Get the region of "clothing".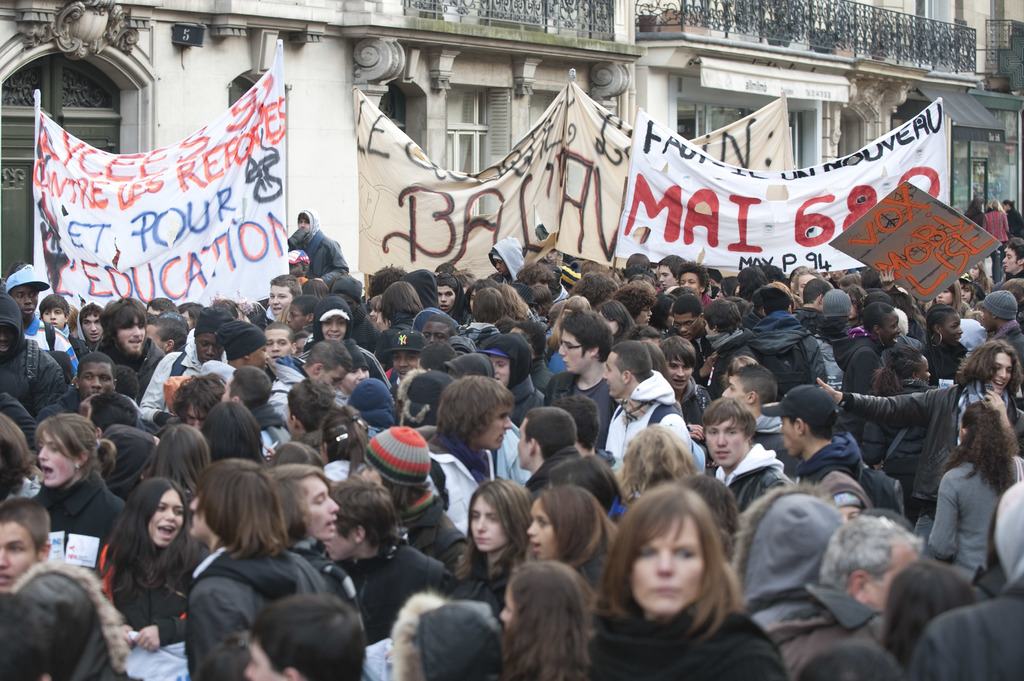
locate(511, 384, 548, 422).
